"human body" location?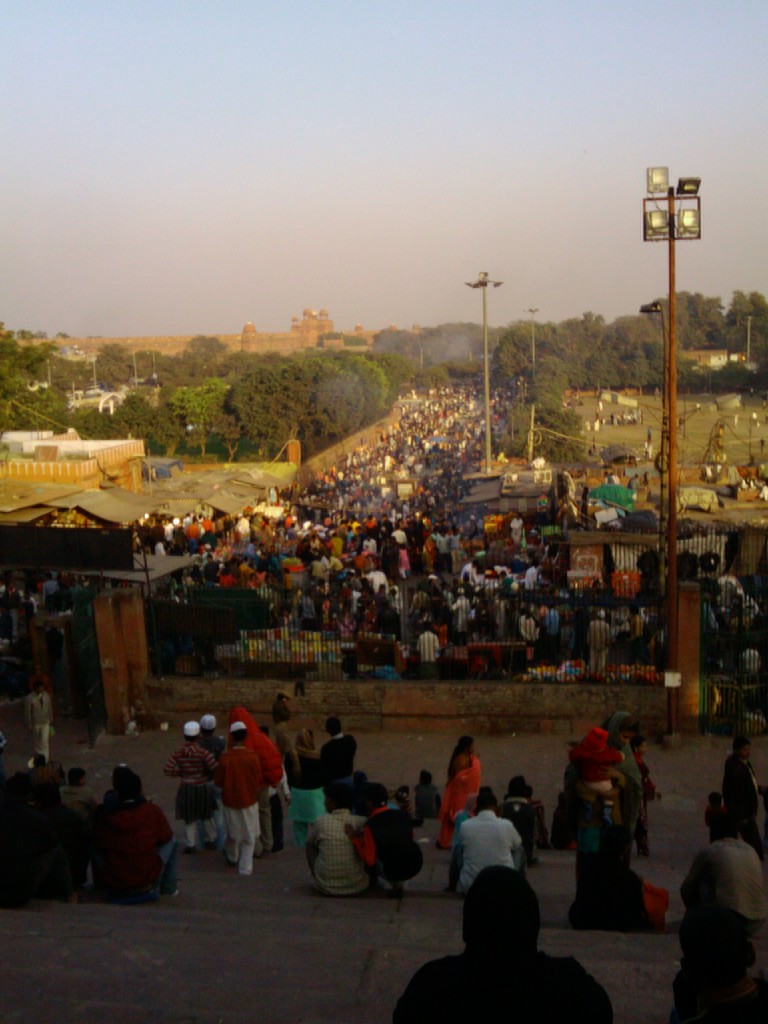
(668,841,767,1023)
